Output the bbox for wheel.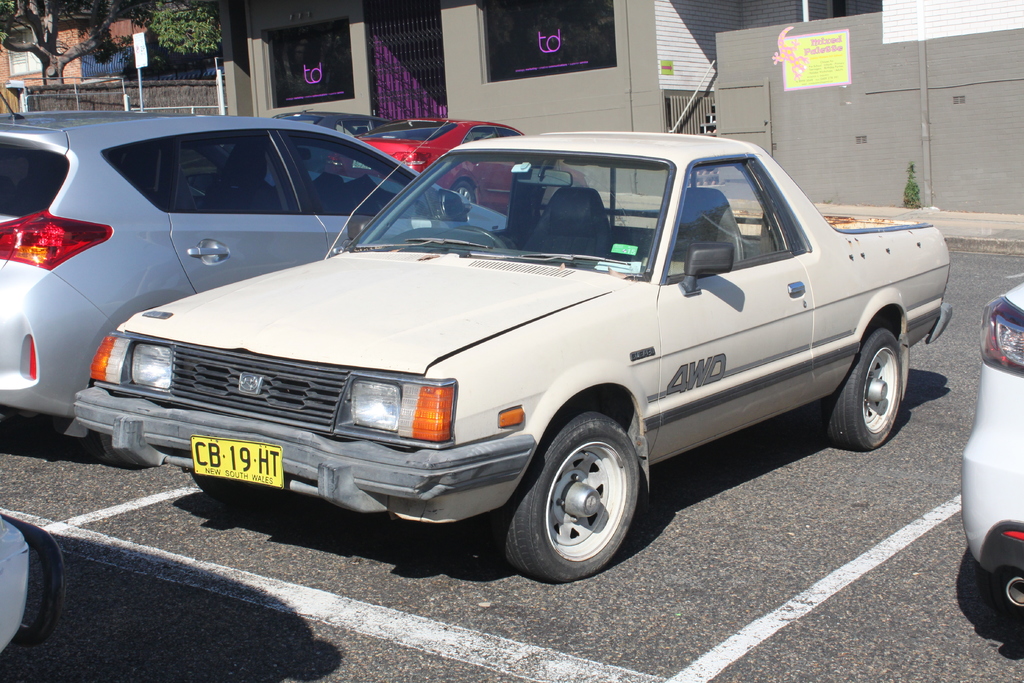
select_region(819, 316, 901, 451).
